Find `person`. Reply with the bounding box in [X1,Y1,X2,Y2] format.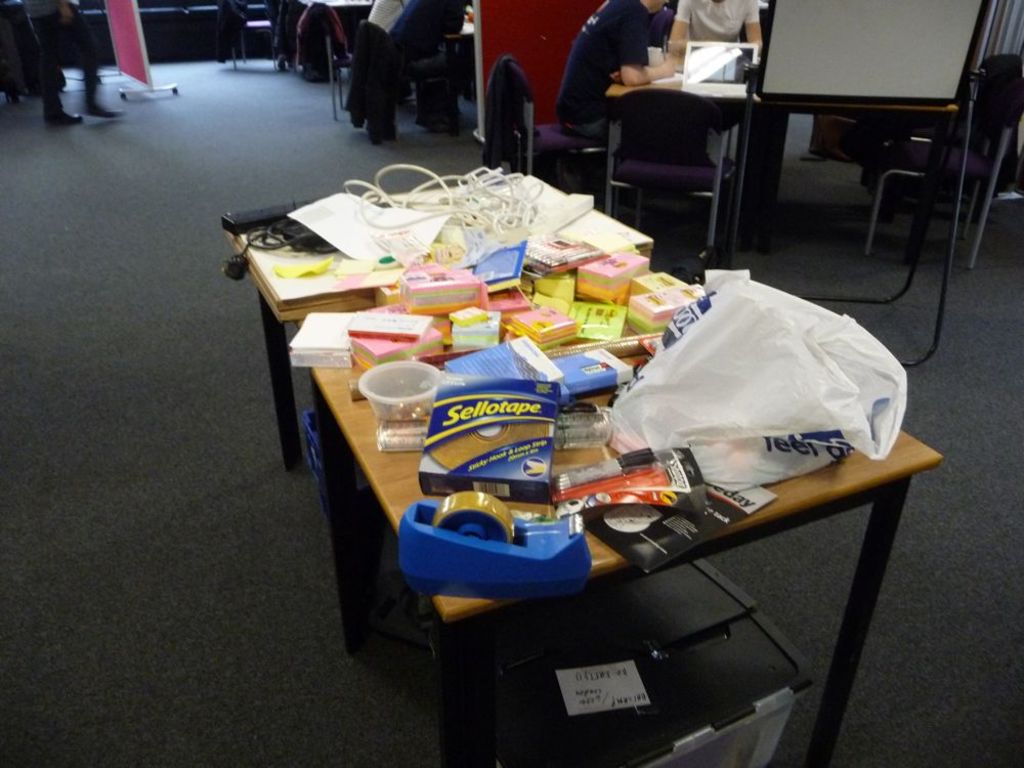
[666,0,762,66].
